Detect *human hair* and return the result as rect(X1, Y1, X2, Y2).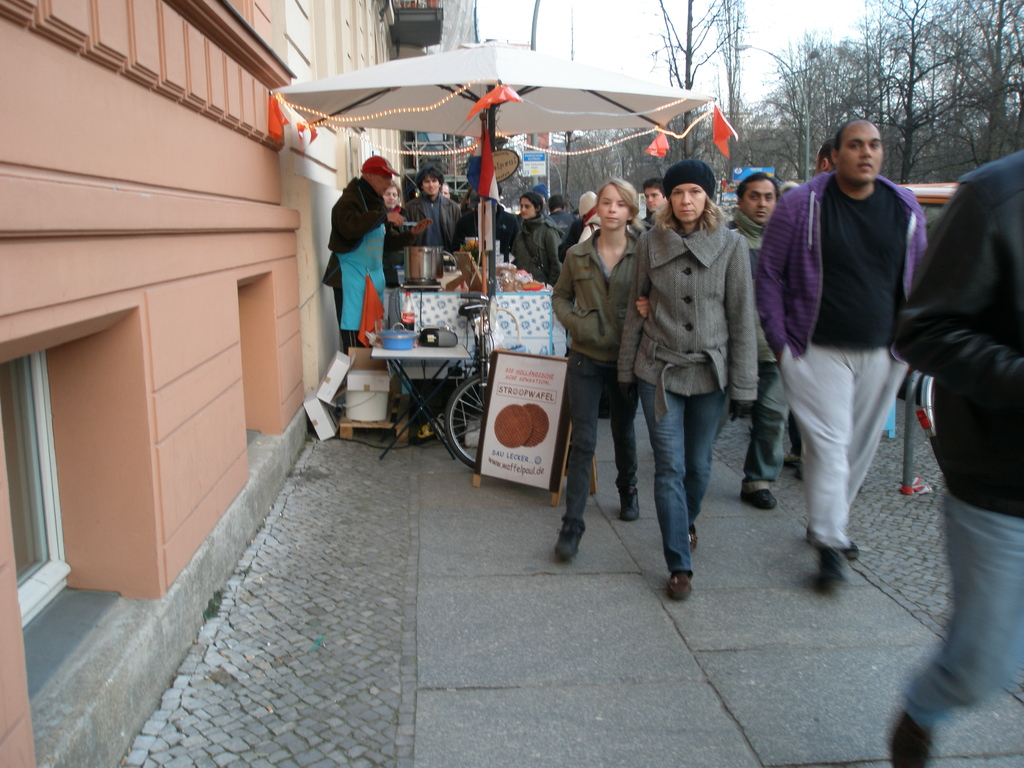
rect(735, 178, 783, 203).
